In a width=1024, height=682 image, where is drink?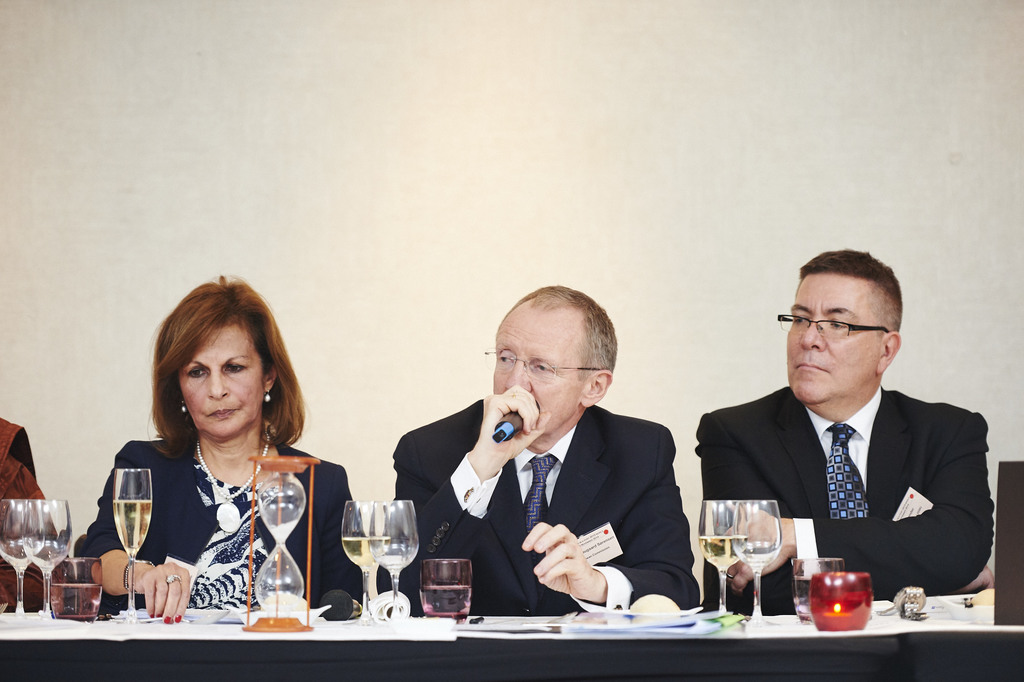
bbox=[698, 530, 753, 579].
